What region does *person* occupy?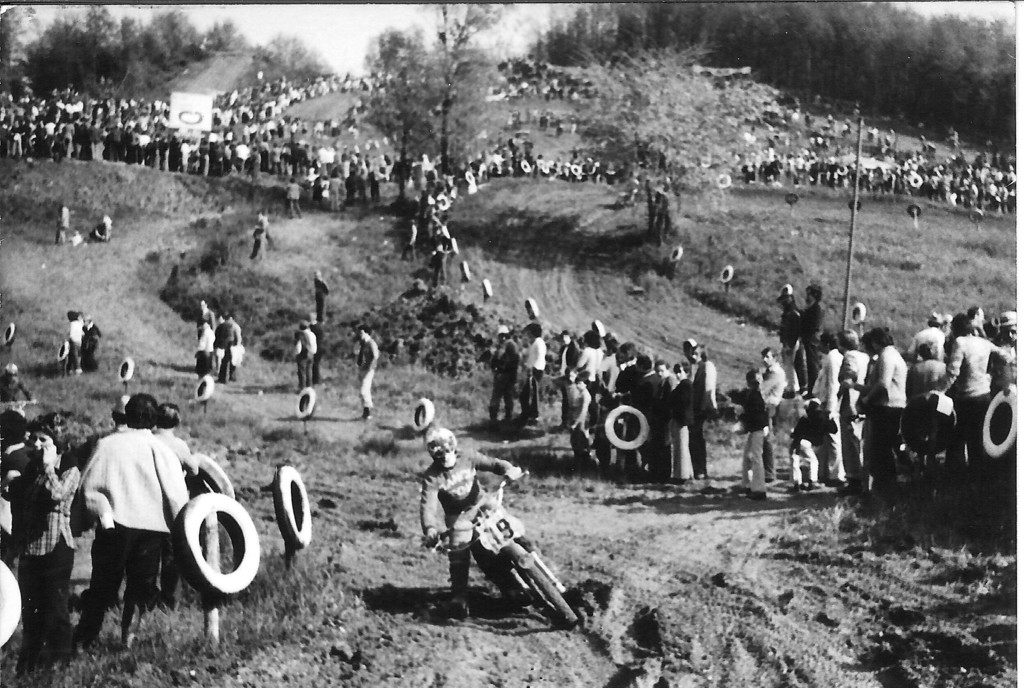
(left=916, top=314, right=945, bottom=353).
